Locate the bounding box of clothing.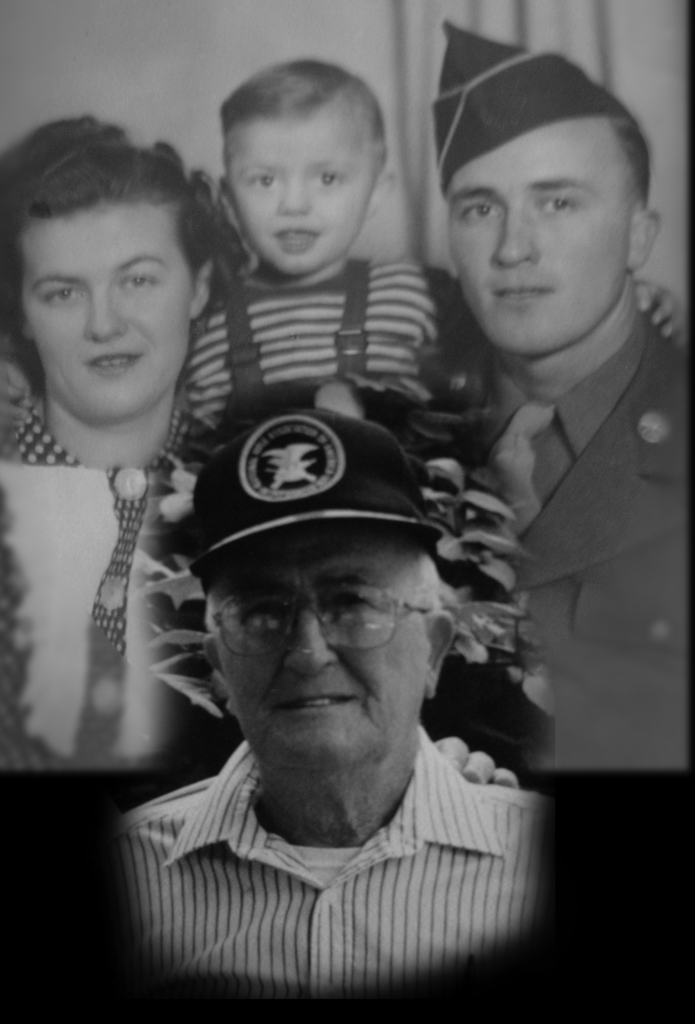
Bounding box: (x1=0, y1=386, x2=221, y2=789).
